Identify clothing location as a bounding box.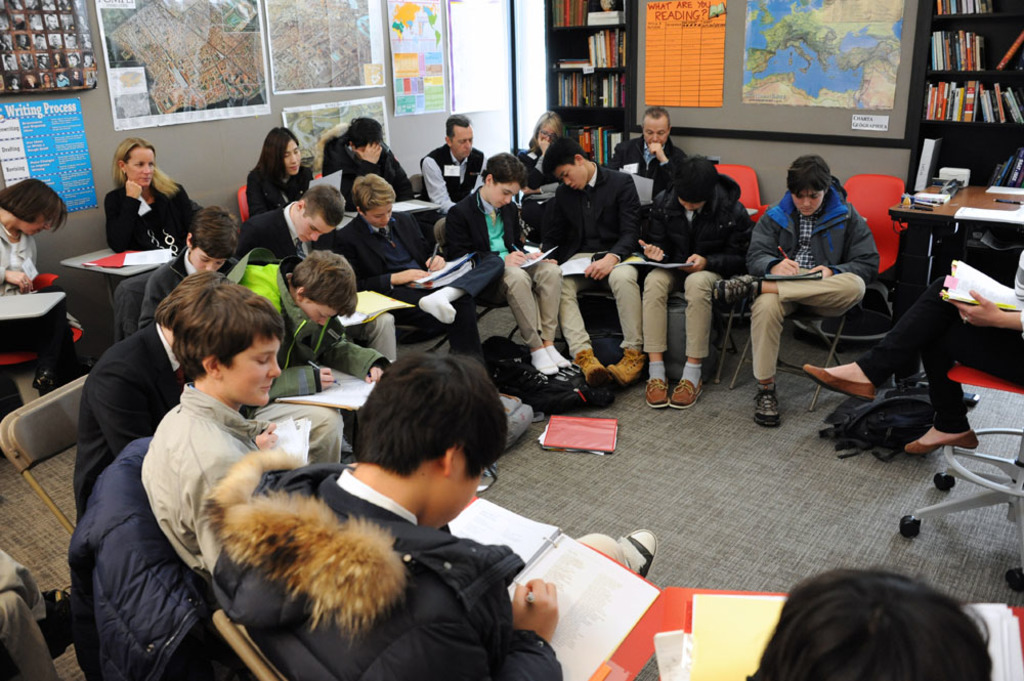
region(19, 44, 27, 48).
